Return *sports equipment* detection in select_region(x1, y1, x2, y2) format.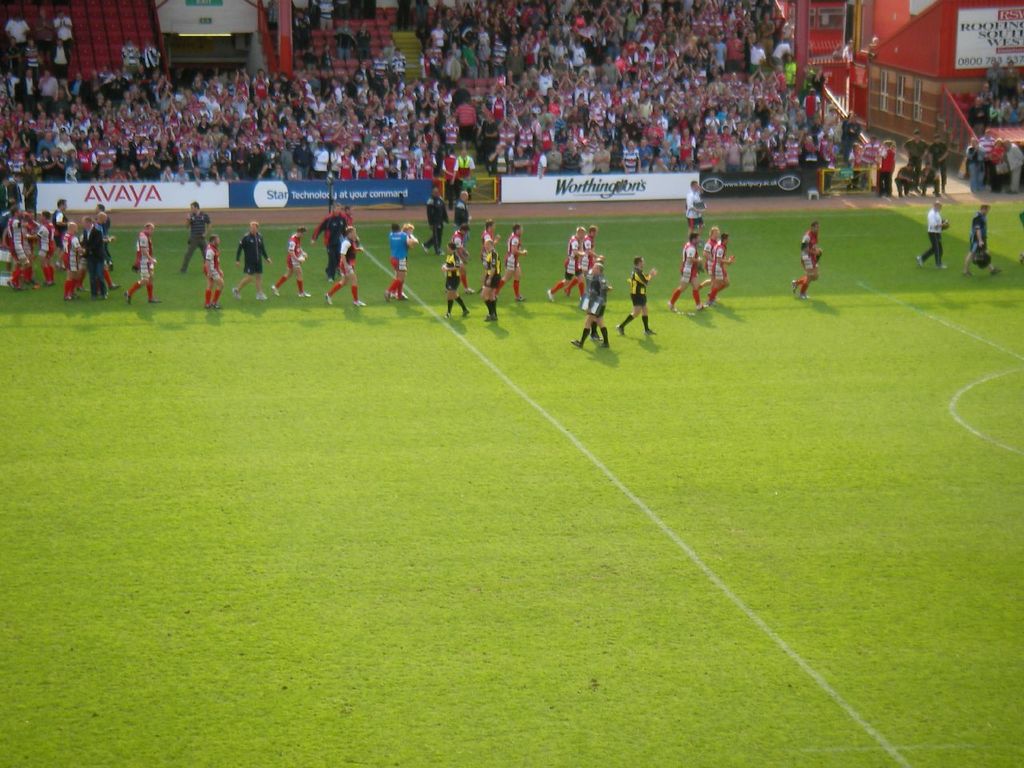
select_region(442, 311, 455, 321).
